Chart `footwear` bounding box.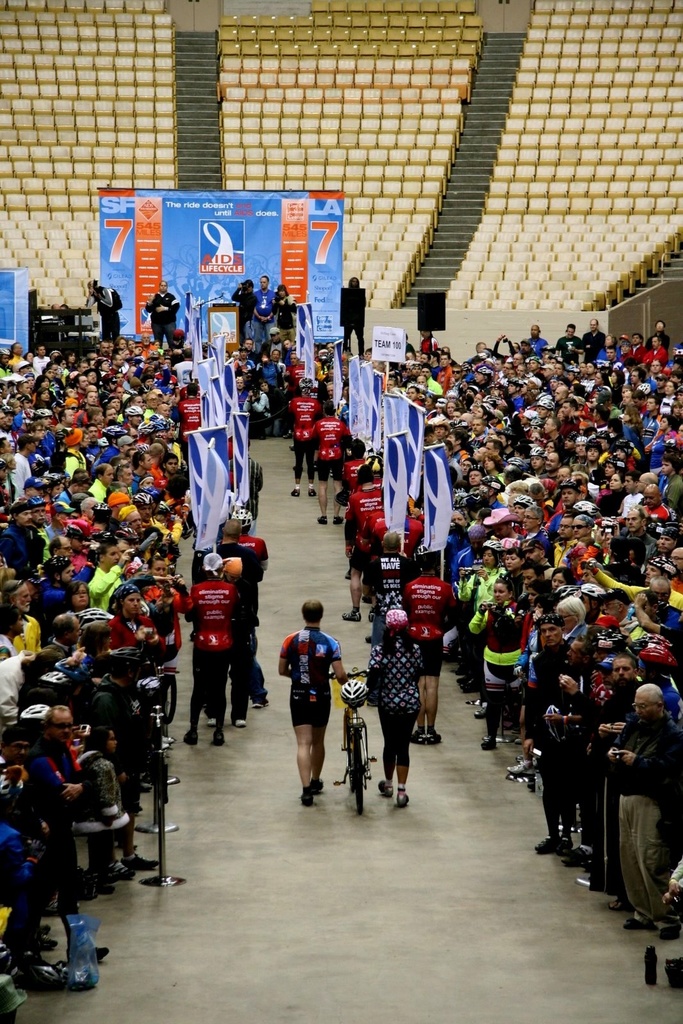
Charted: select_region(212, 730, 224, 749).
